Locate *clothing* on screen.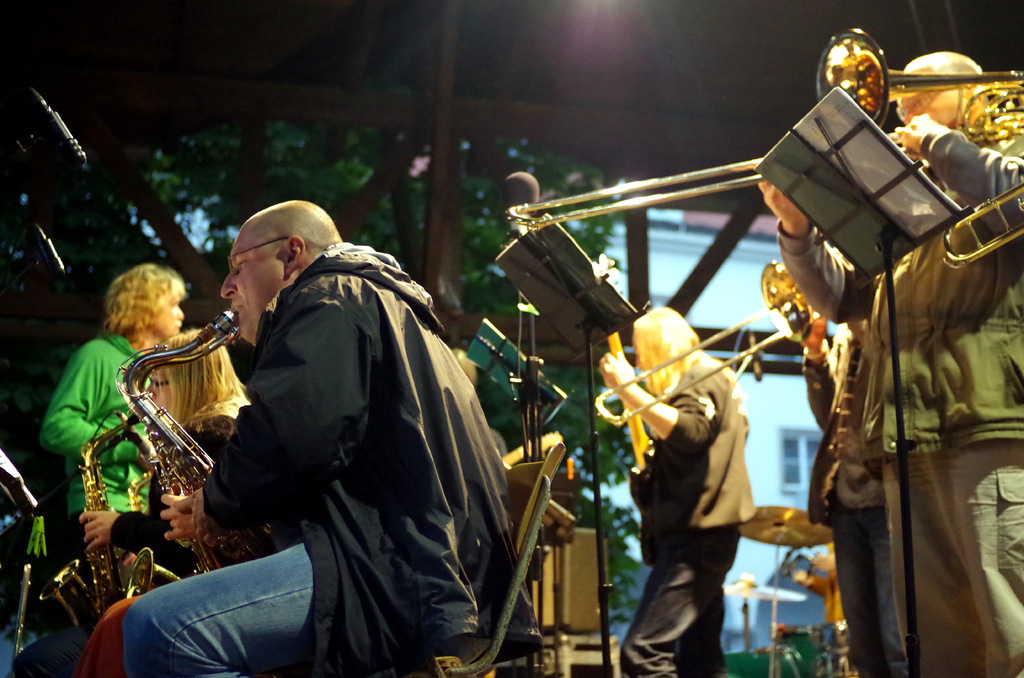
On screen at l=73, t=396, r=273, b=677.
